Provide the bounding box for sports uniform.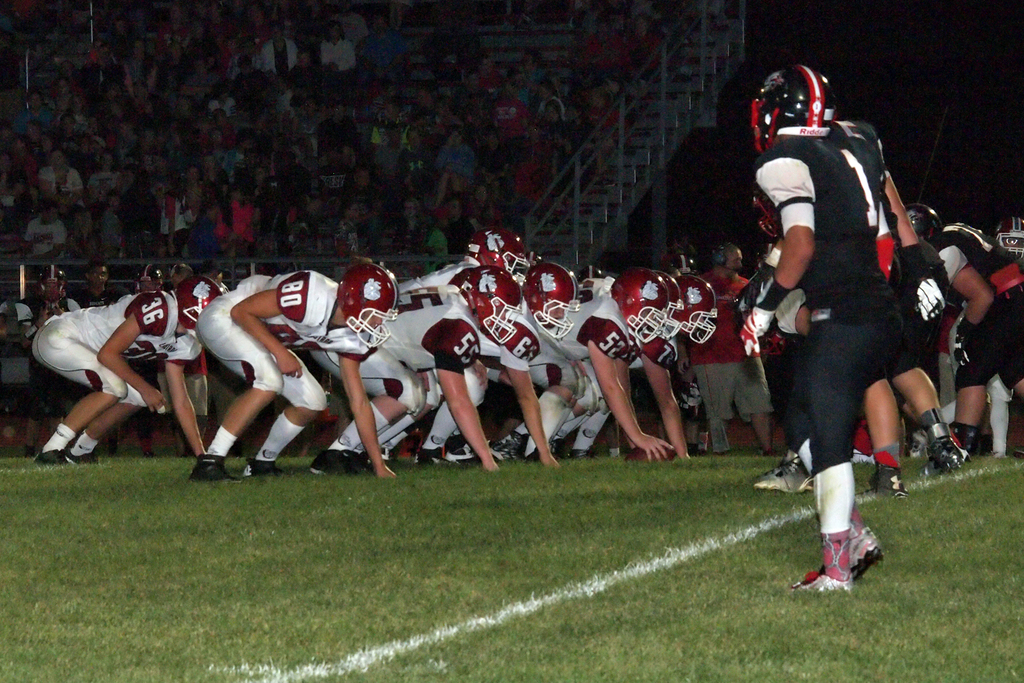
x1=739, y1=67, x2=906, y2=592.
